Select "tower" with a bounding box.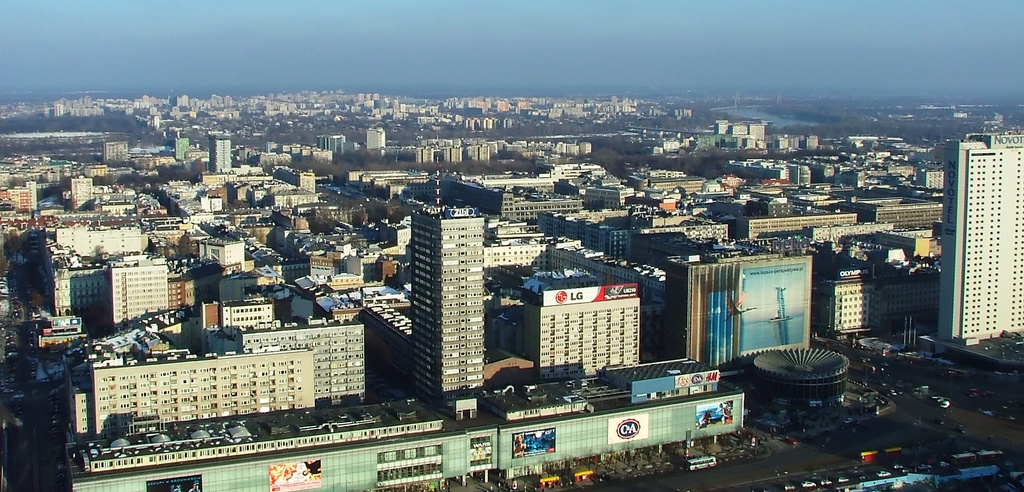
(left=816, top=265, right=879, bottom=335).
